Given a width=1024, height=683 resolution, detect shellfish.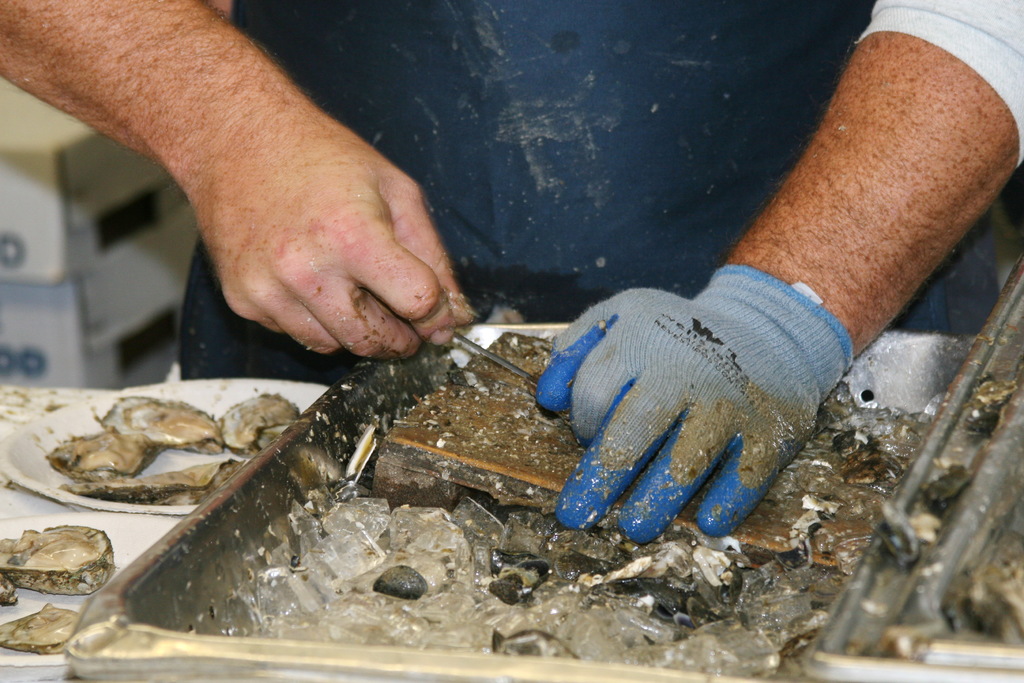
bbox(2, 519, 122, 597).
